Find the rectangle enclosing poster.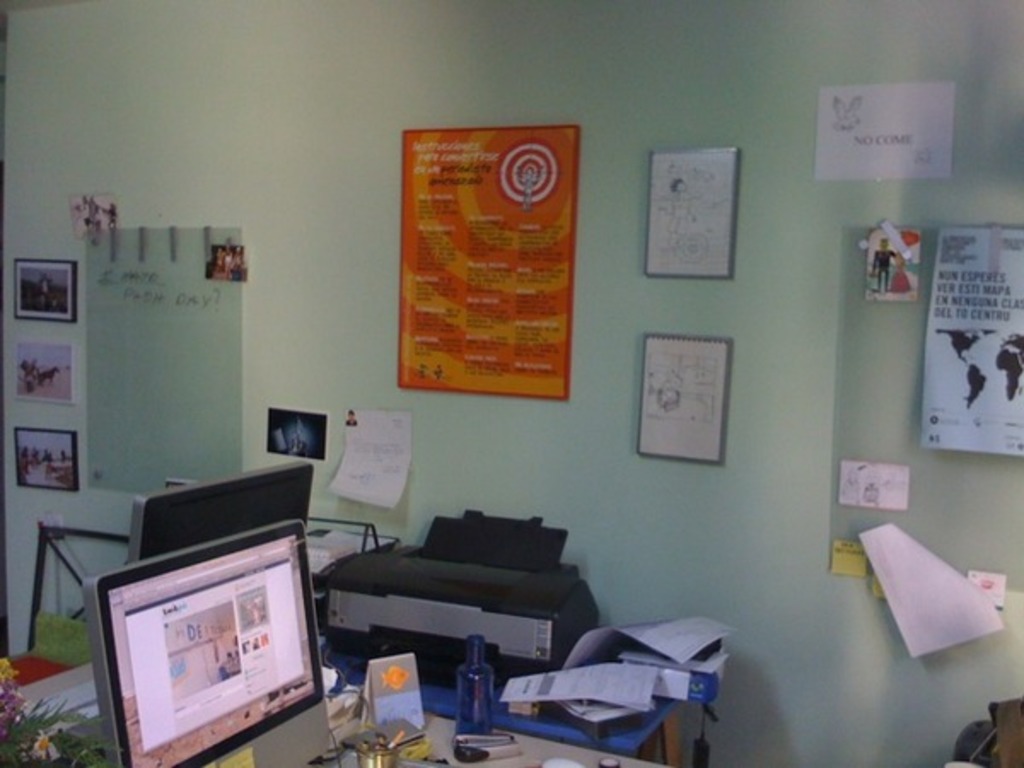
829,538,870,573.
